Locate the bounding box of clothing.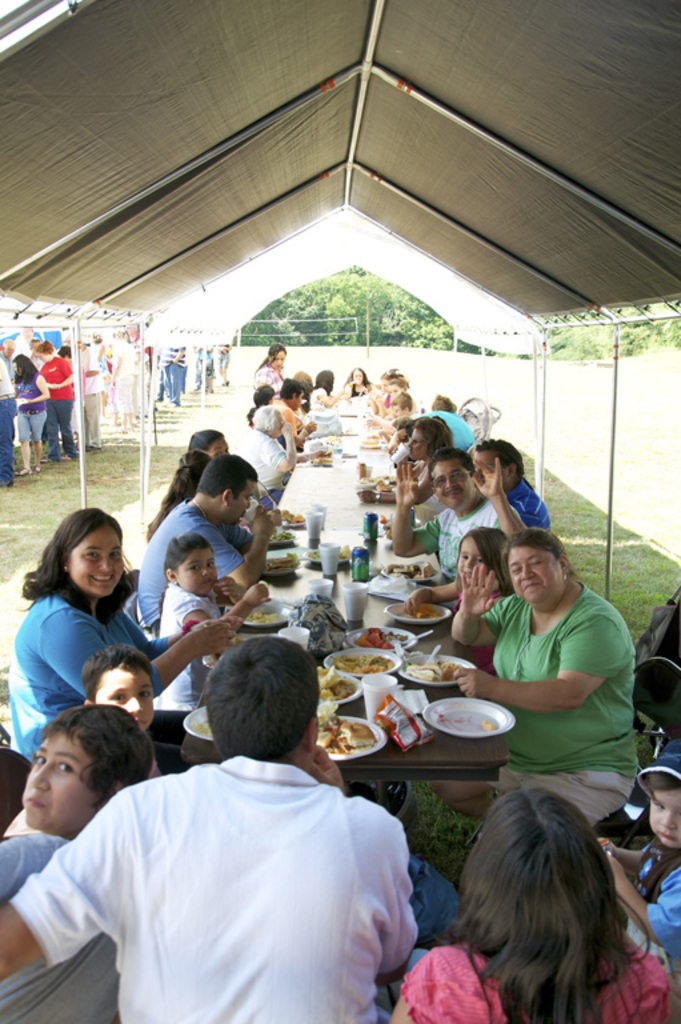
Bounding box: Rect(272, 403, 301, 456).
